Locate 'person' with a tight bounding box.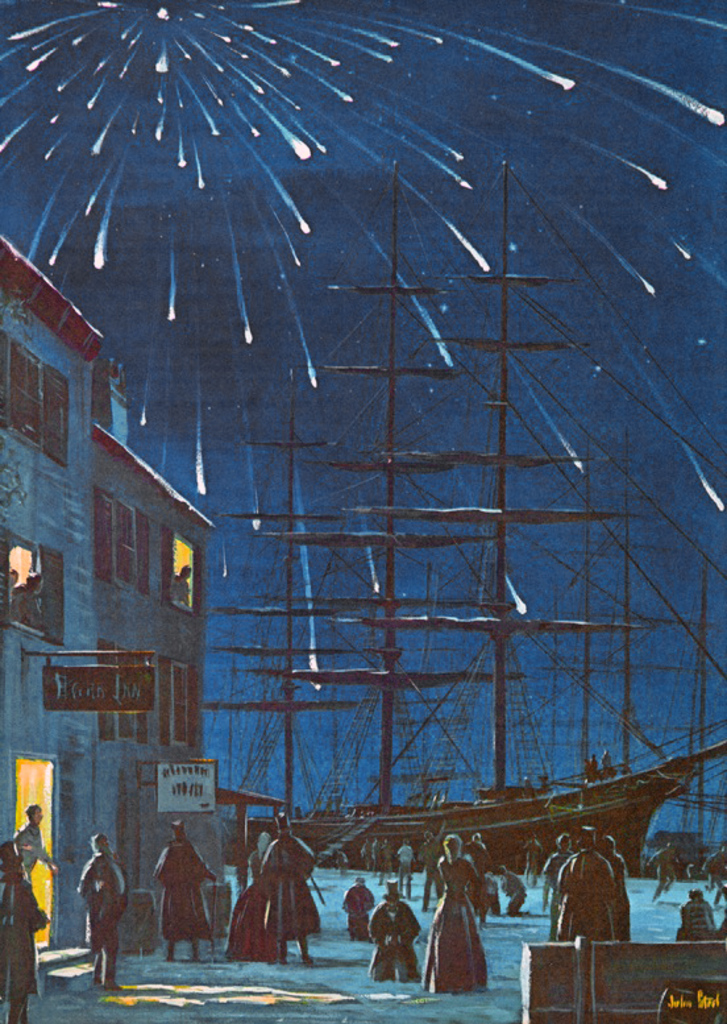
x1=416, y1=838, x2=485, y2=990.
